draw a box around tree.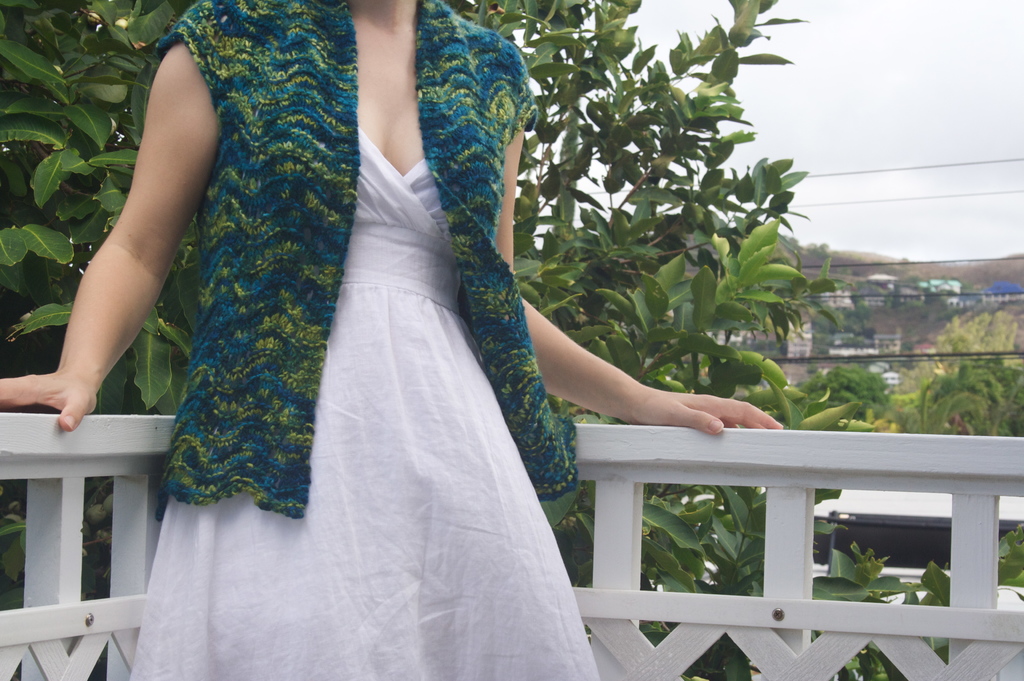
[left=918, top=304, right=1023, bottom=385].
